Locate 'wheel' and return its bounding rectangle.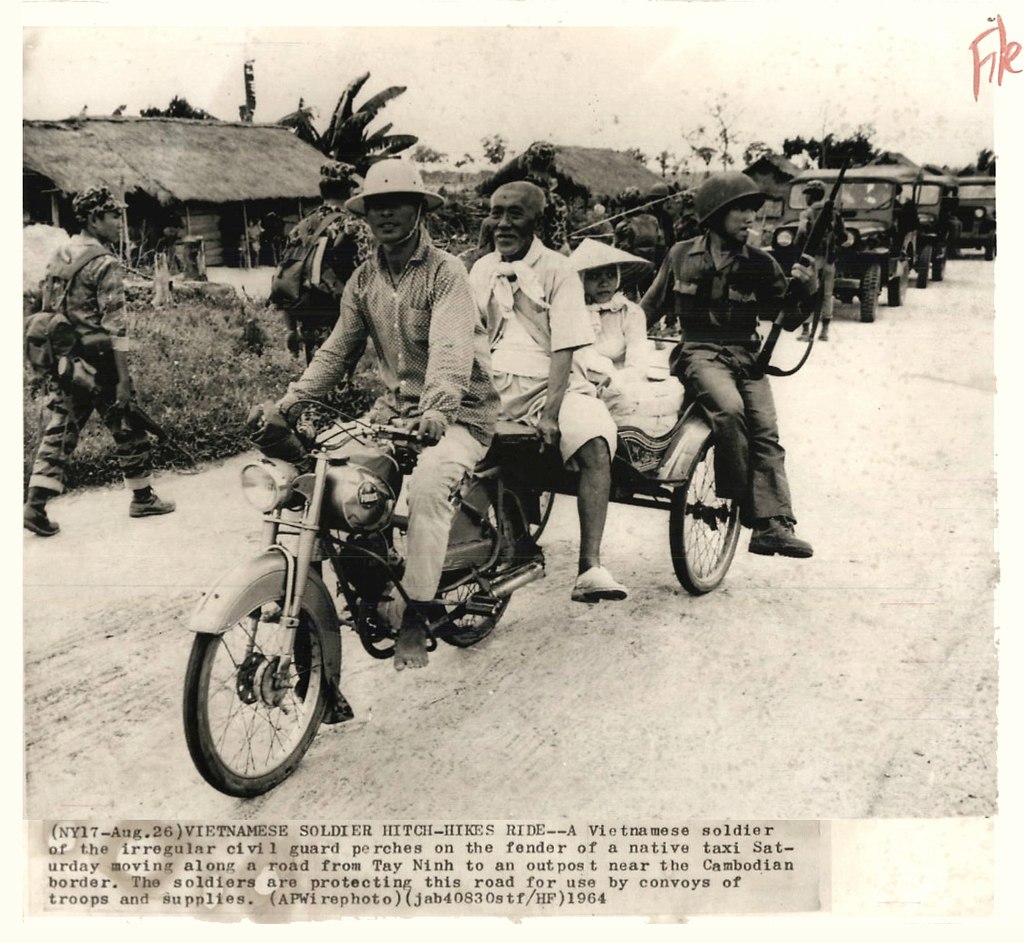
(x1=984, y1=245, x2=997, y2=258).
